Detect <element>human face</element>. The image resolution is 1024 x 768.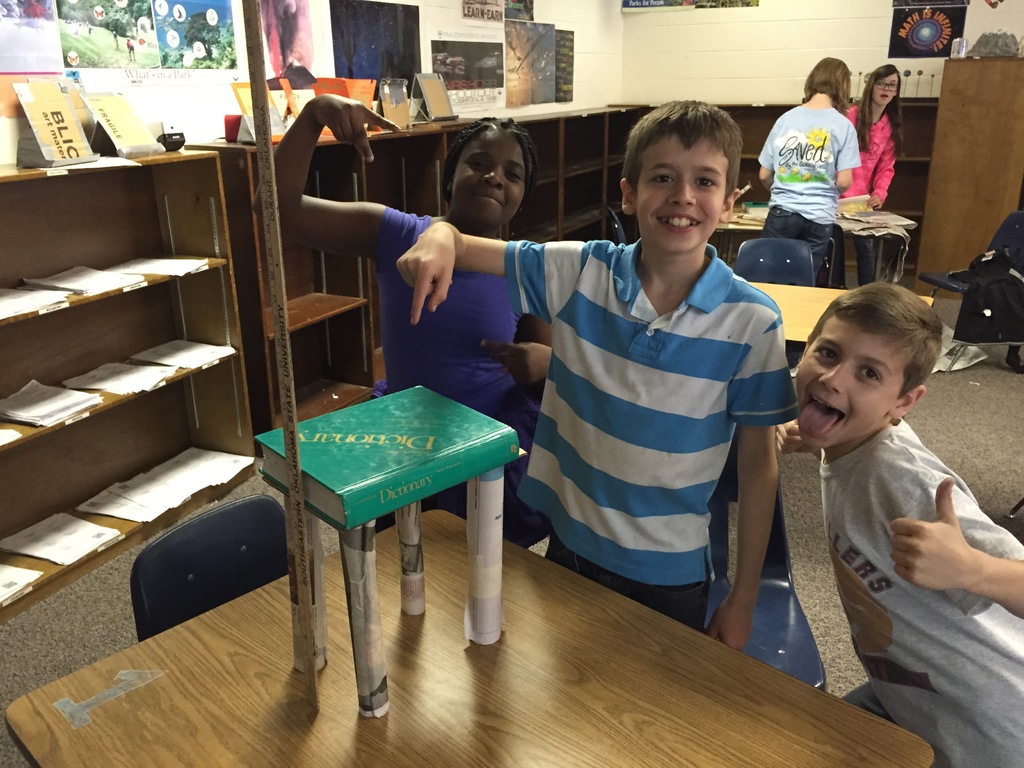
[874, 79, 897, 108].
